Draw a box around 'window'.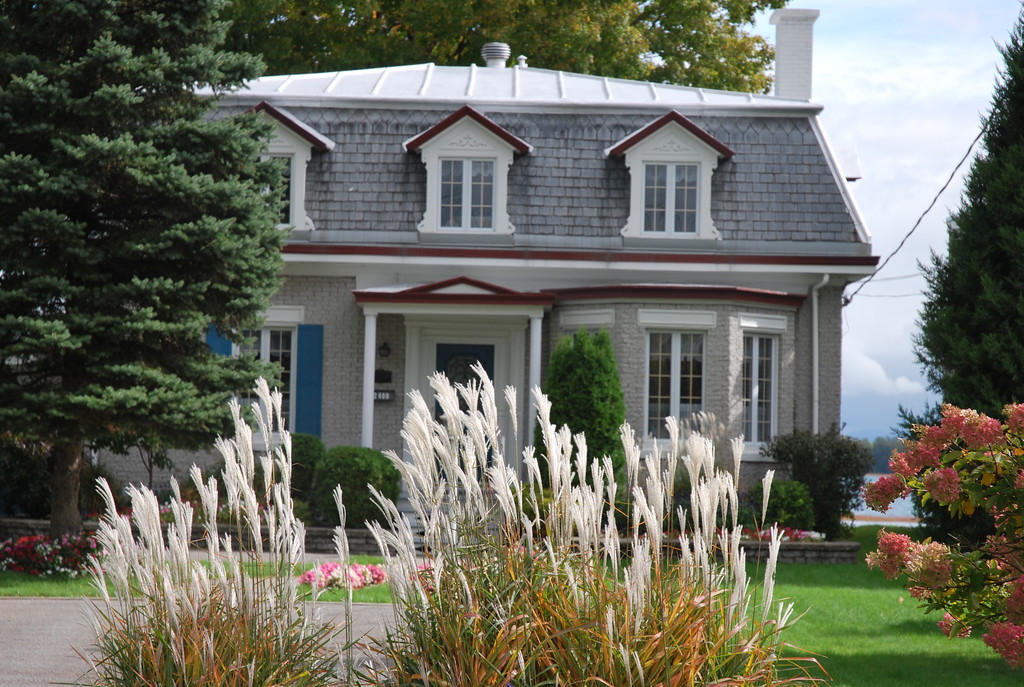
[left=607, top=113, right=735, bottom=244].
